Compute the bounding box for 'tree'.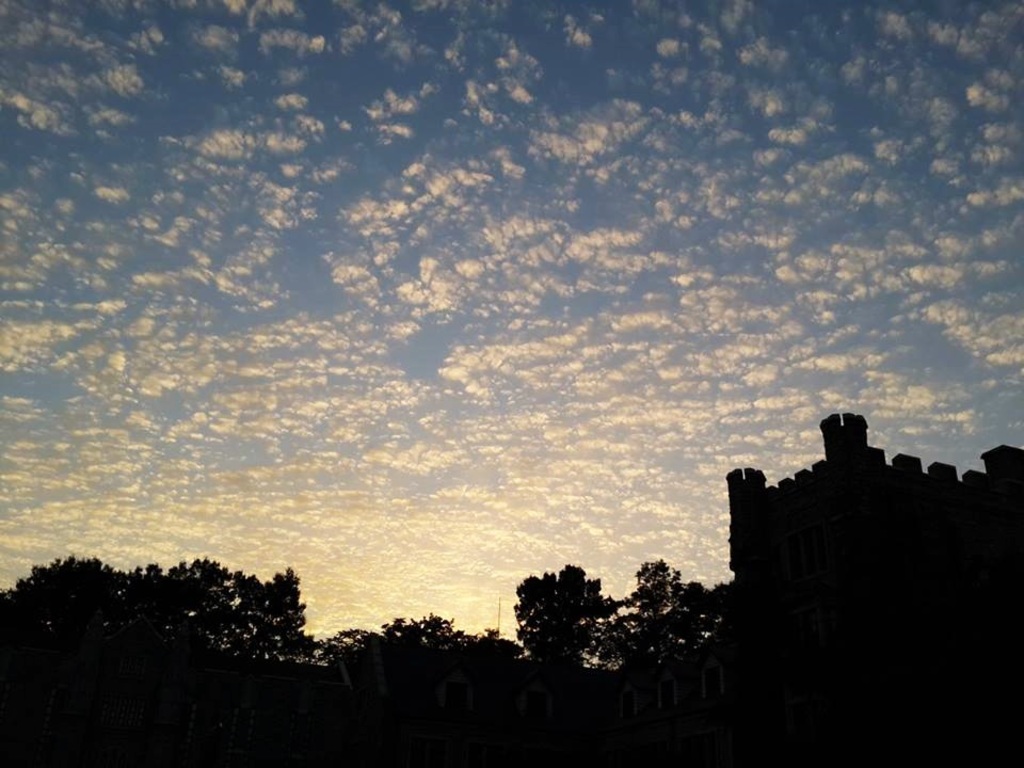
bbox=(581, 555, 740, 675).
